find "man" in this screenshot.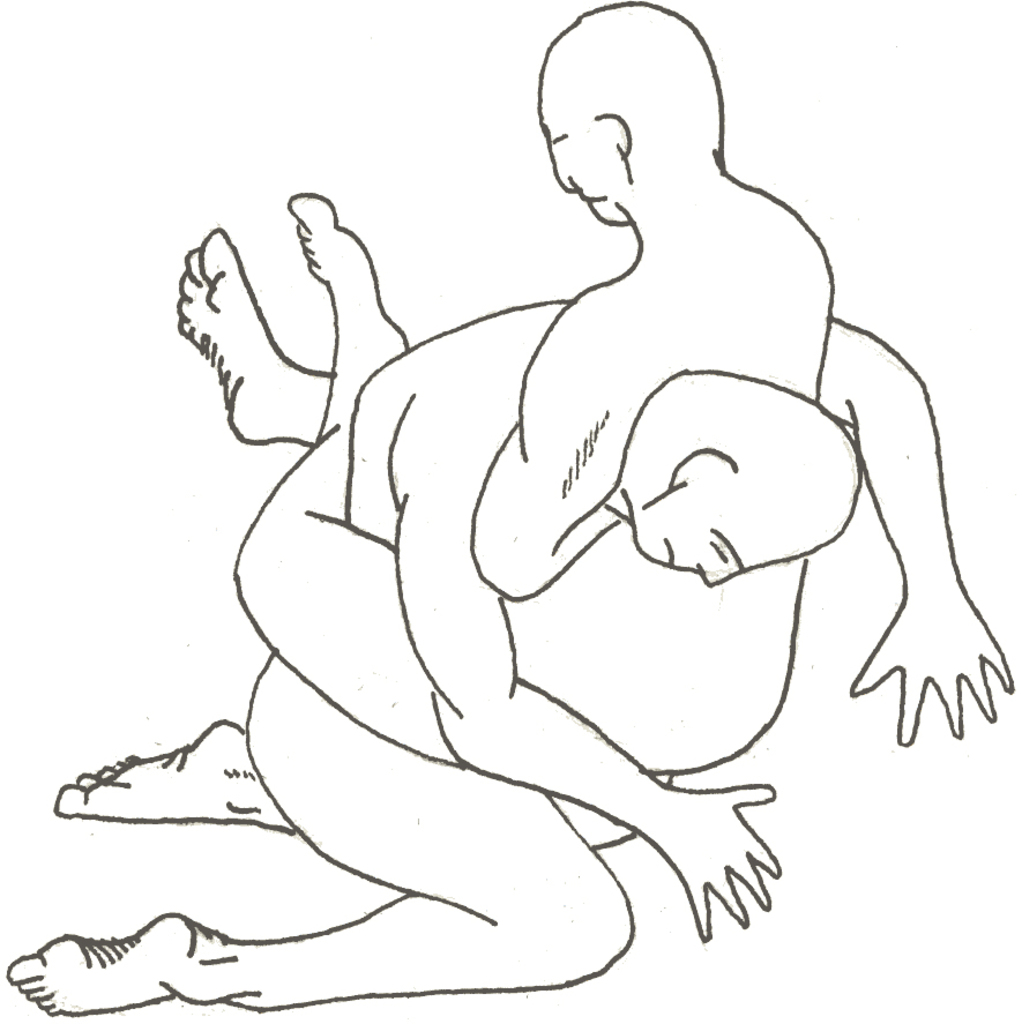
The bounding box for "man" is [1, 298, 1019, 1022].
